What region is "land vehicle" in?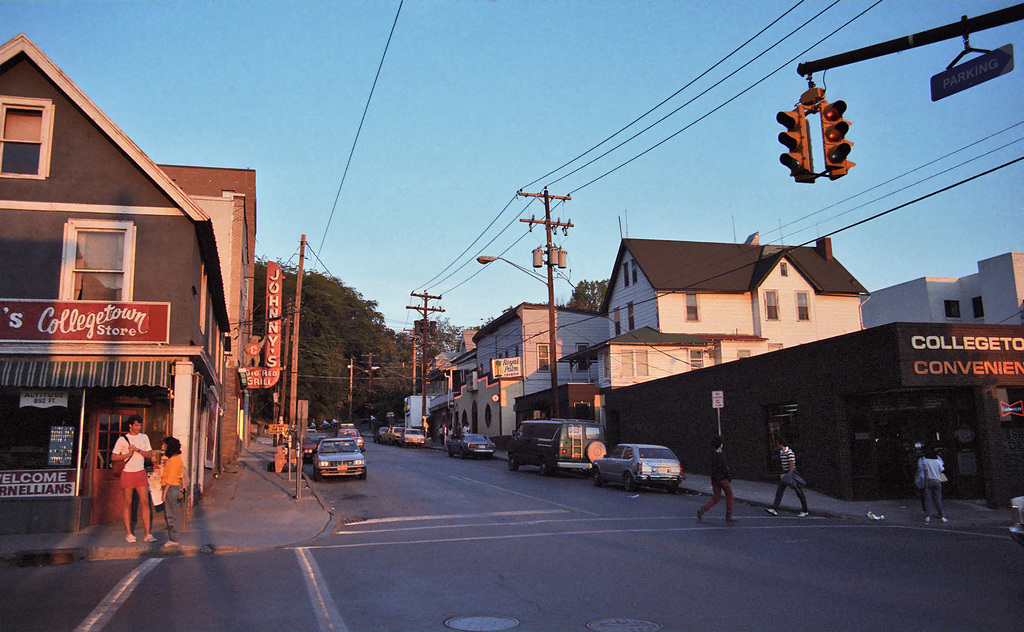
detection(302, 431, 328, 459).
